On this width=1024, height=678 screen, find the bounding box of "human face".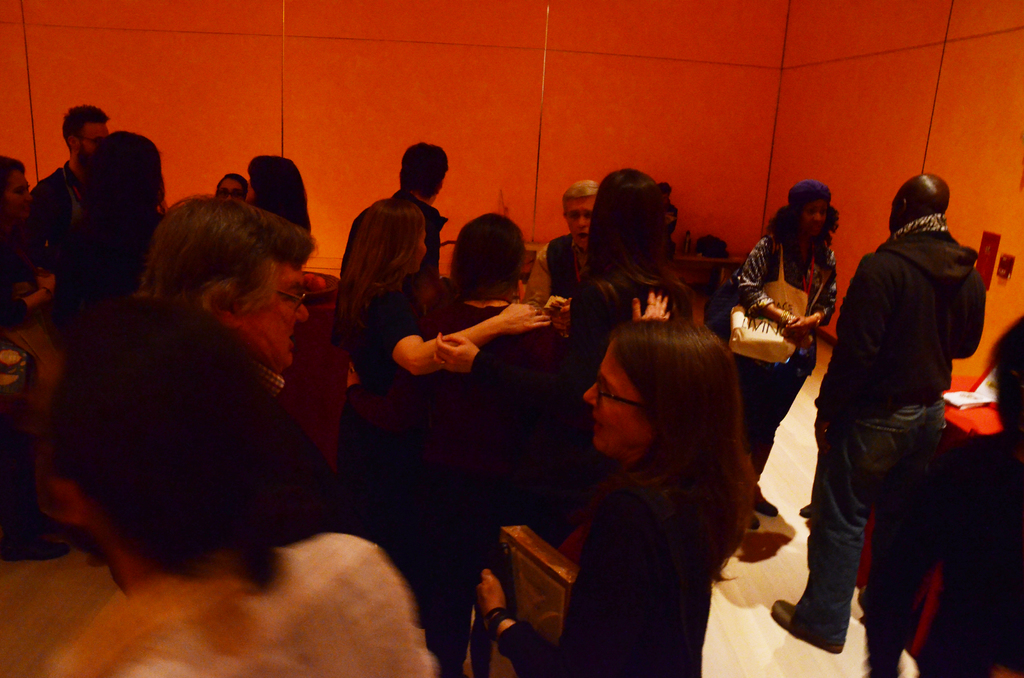
Bounding box: (left=243, top=265, right=309, bottom=368).
